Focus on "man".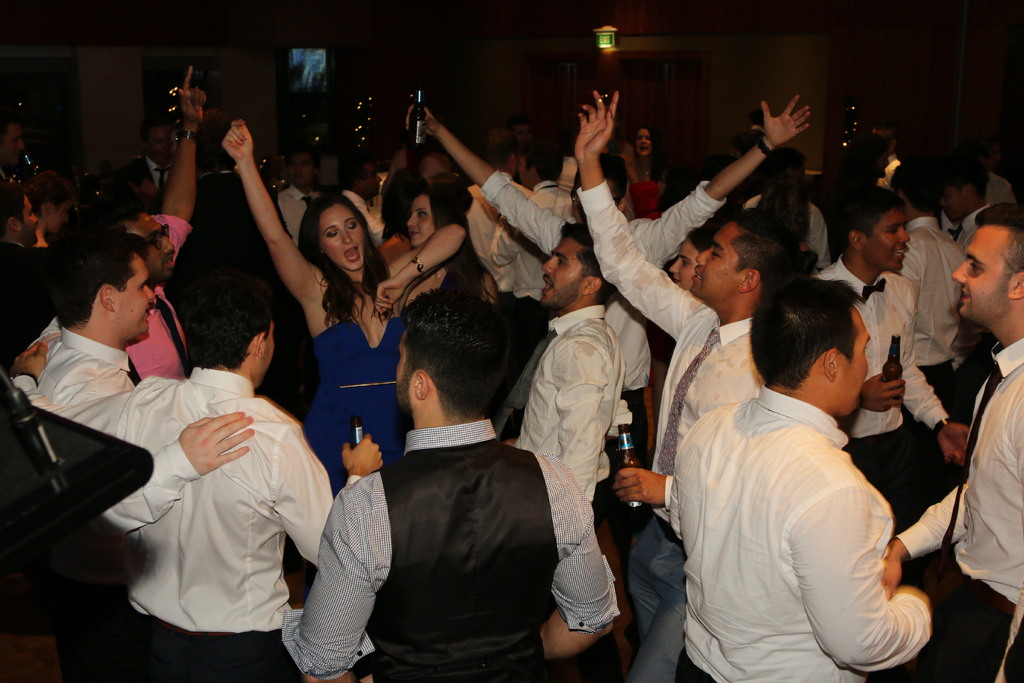
Focused at box=[269, 272, 685, 682].
